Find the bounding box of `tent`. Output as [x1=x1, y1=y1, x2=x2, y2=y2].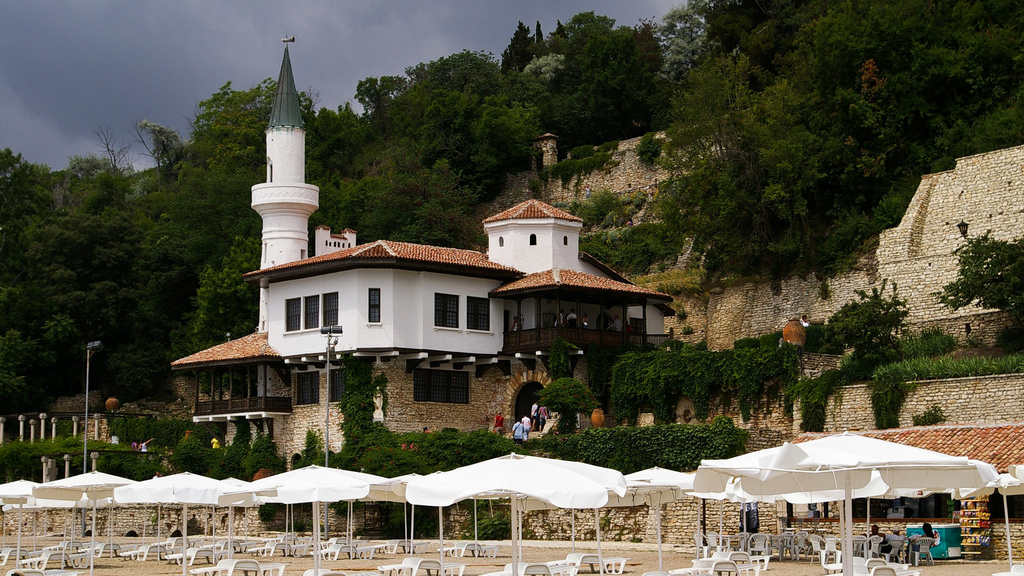
[x1=226, y1=458, x2=394, y2=575].
